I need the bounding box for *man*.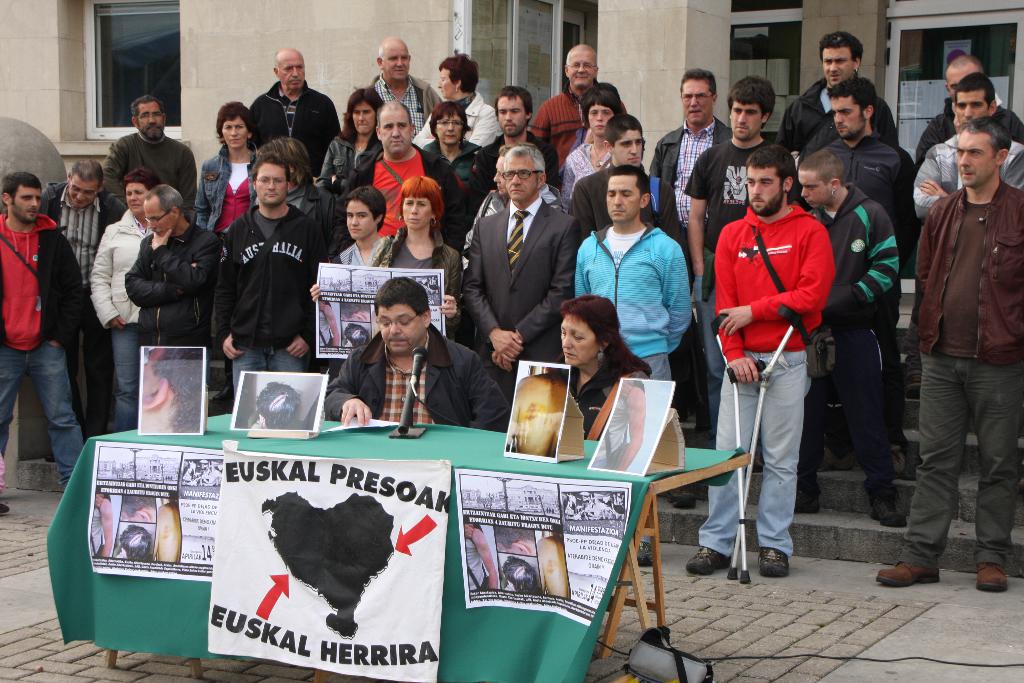
Here it is: region(347, 99, 460, 239).
